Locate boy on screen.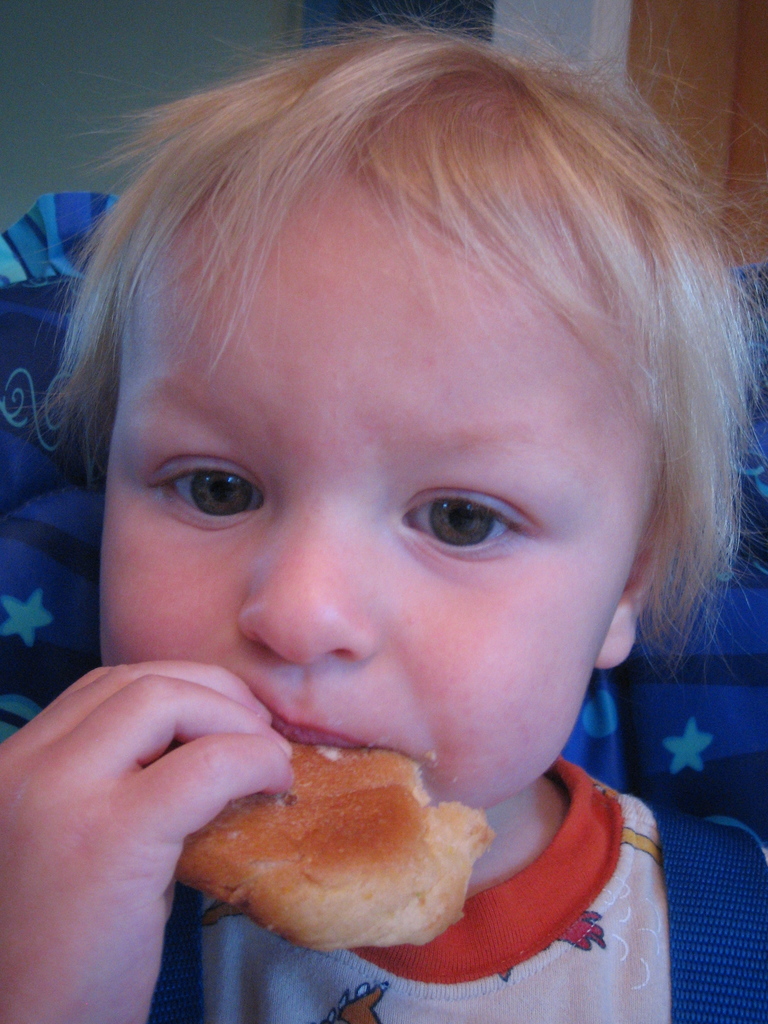
On screen at rect(0, 0, 759, 1023).
